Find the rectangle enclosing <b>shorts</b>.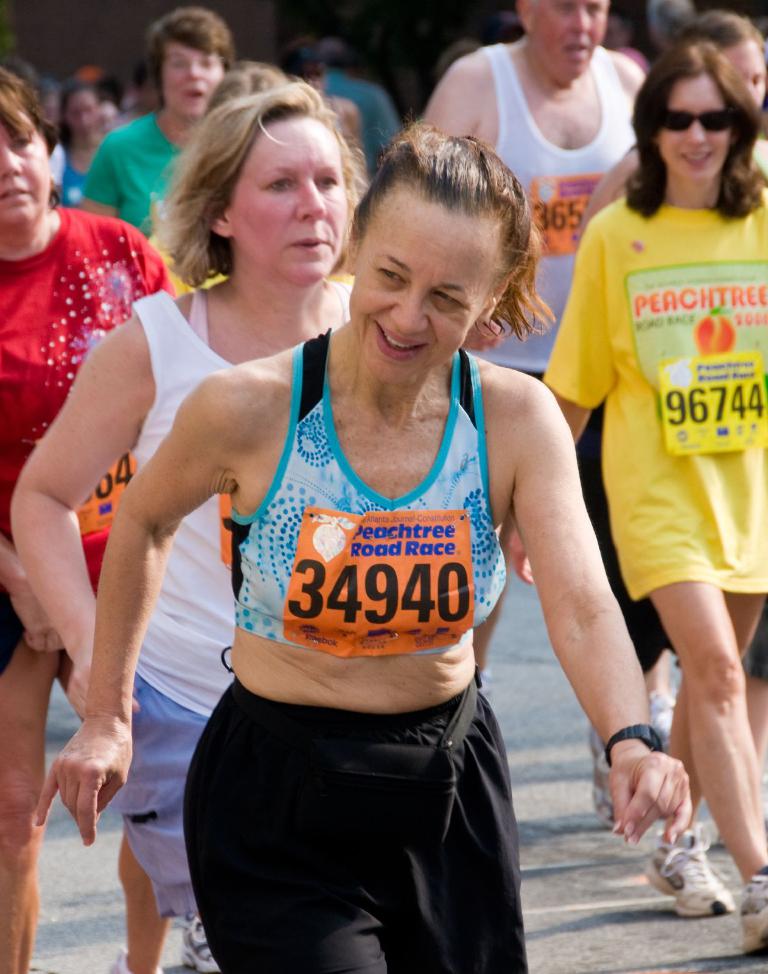
<box>183,682,549,964</box>.
